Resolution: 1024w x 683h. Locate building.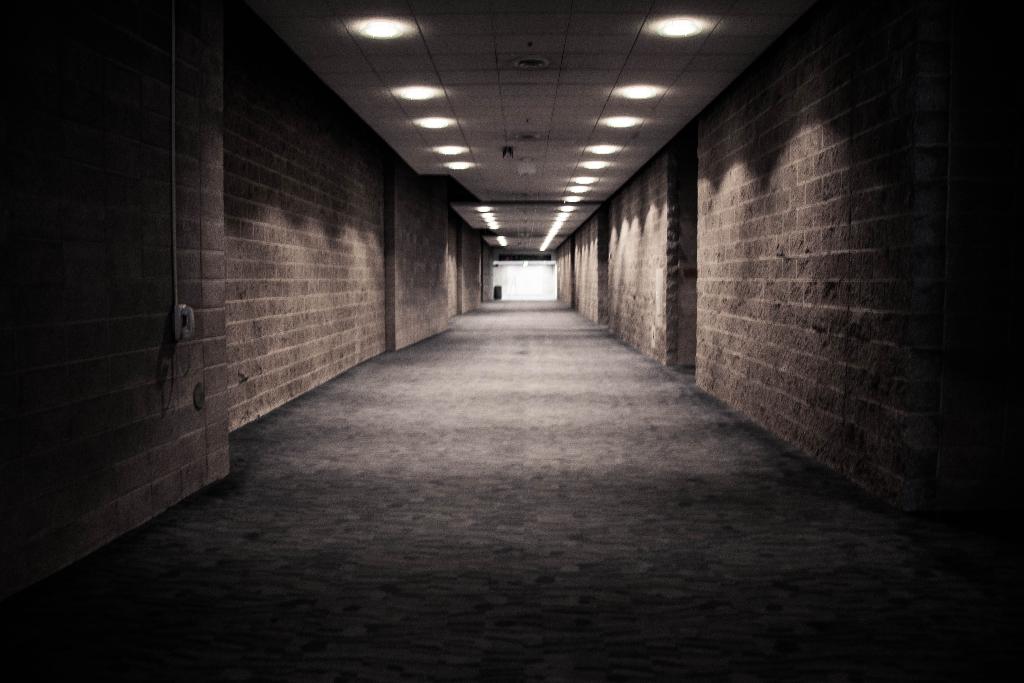
bbox=[0, 0, 1023, 682].
